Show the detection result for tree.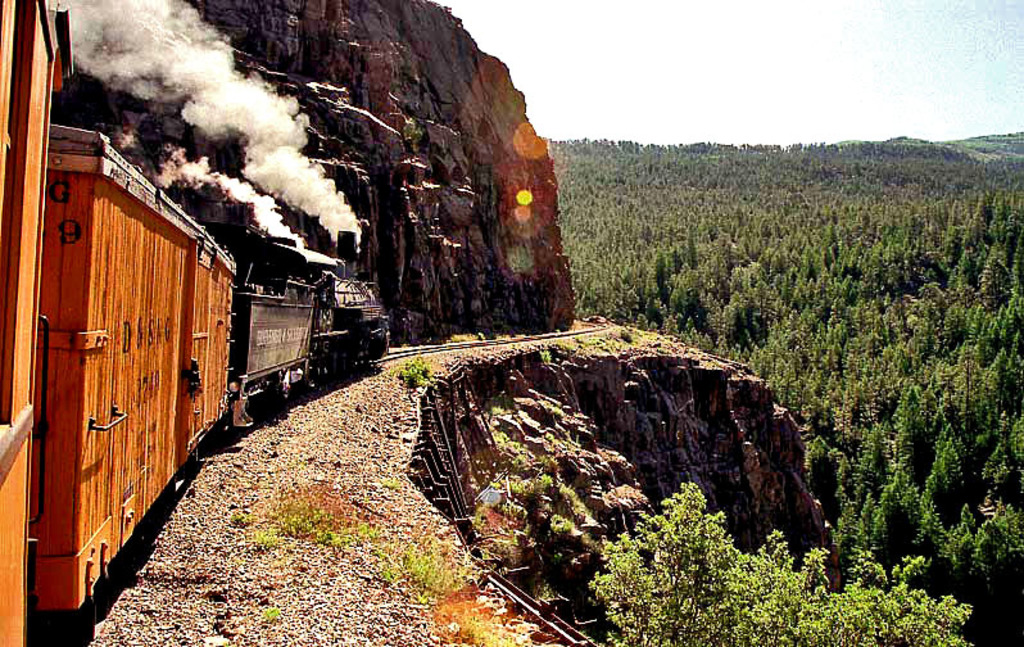
bbox(607, 471, 774, 617).
